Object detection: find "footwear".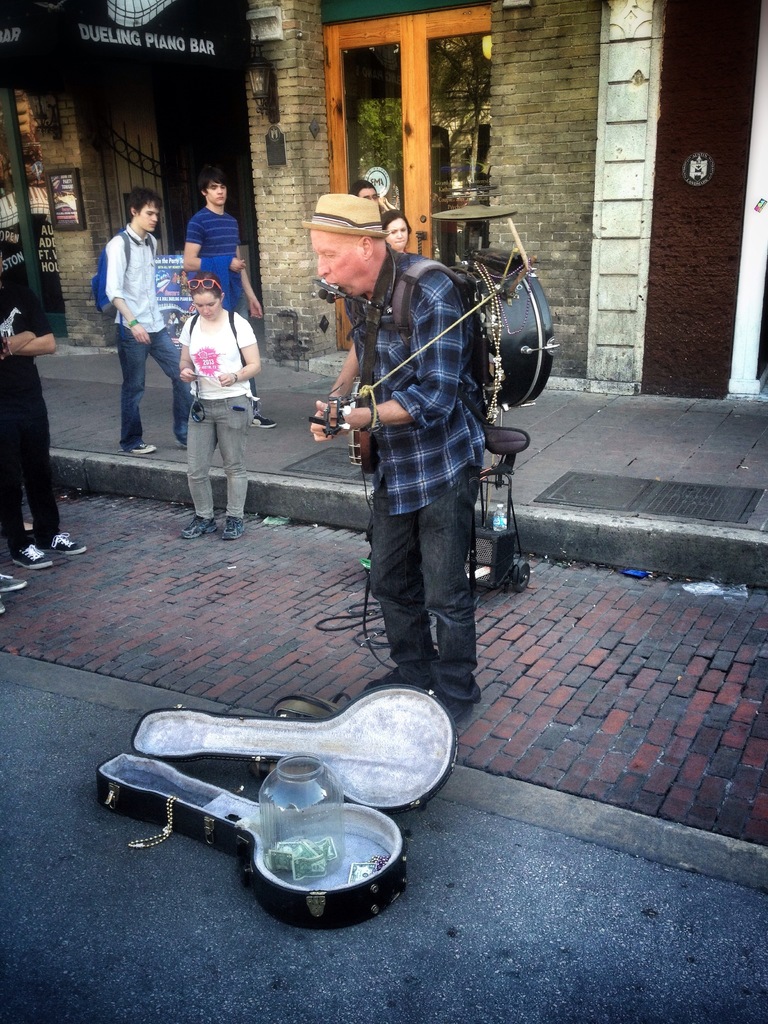
left=251, top=410, right=278, bottom=428.
